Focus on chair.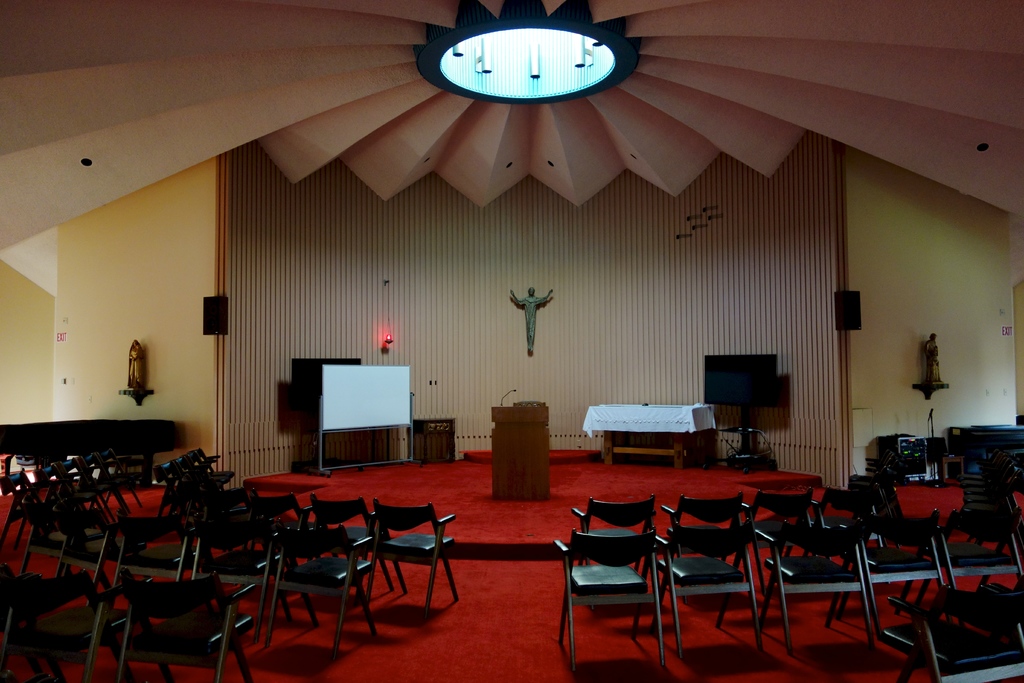
Focused at 830, 509, 947, 641.
